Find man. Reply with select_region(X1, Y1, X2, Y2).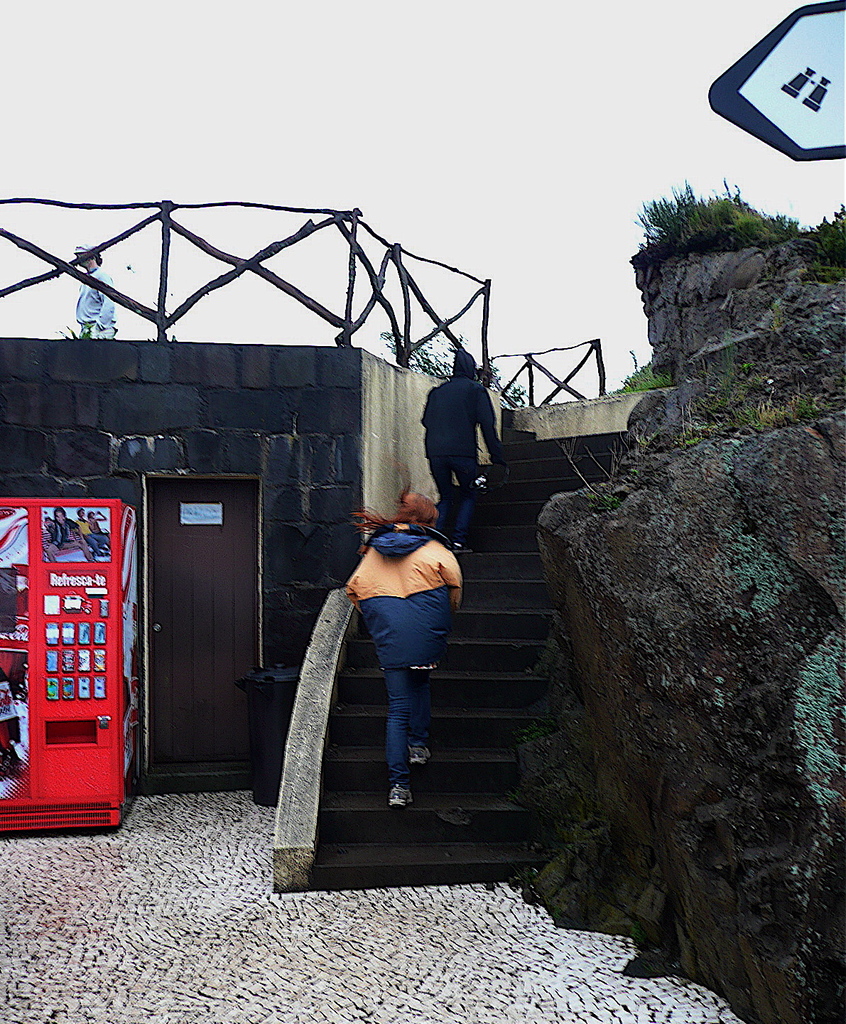
select_region(340, 494, 465, 809).
